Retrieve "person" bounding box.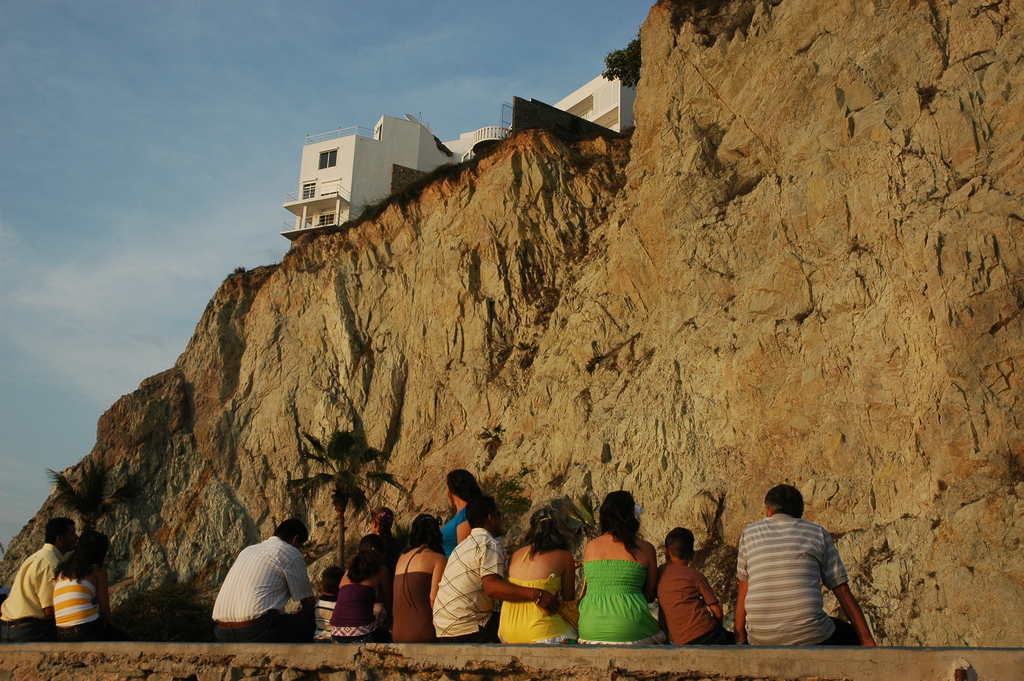
Bounding box: <bbox>53, 527, 119, 639</bbox>.
